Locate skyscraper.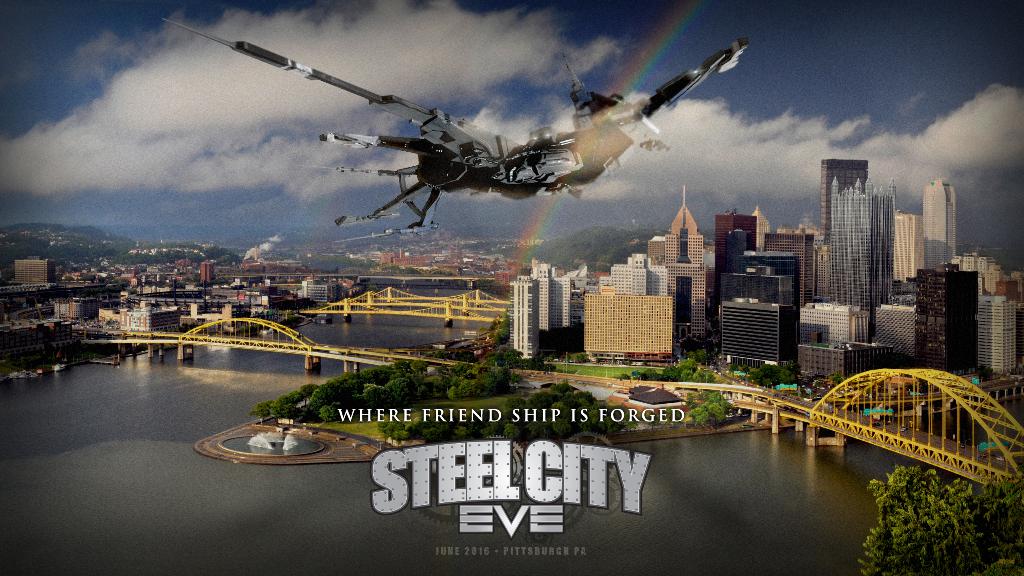
Bounding box: 770/230/821/298.
